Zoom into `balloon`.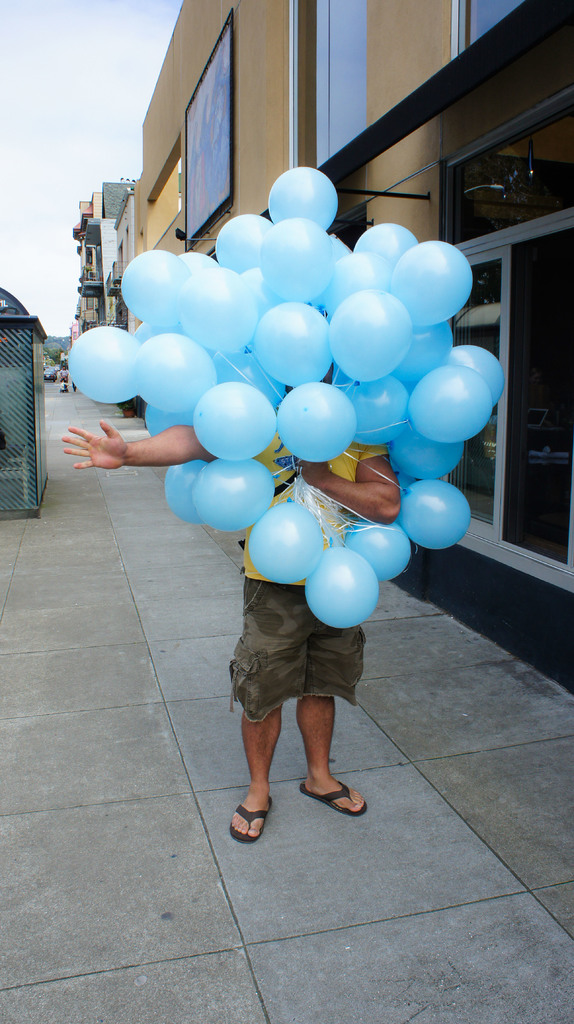
Zoom target: locate(205, 342, 212, 358).
